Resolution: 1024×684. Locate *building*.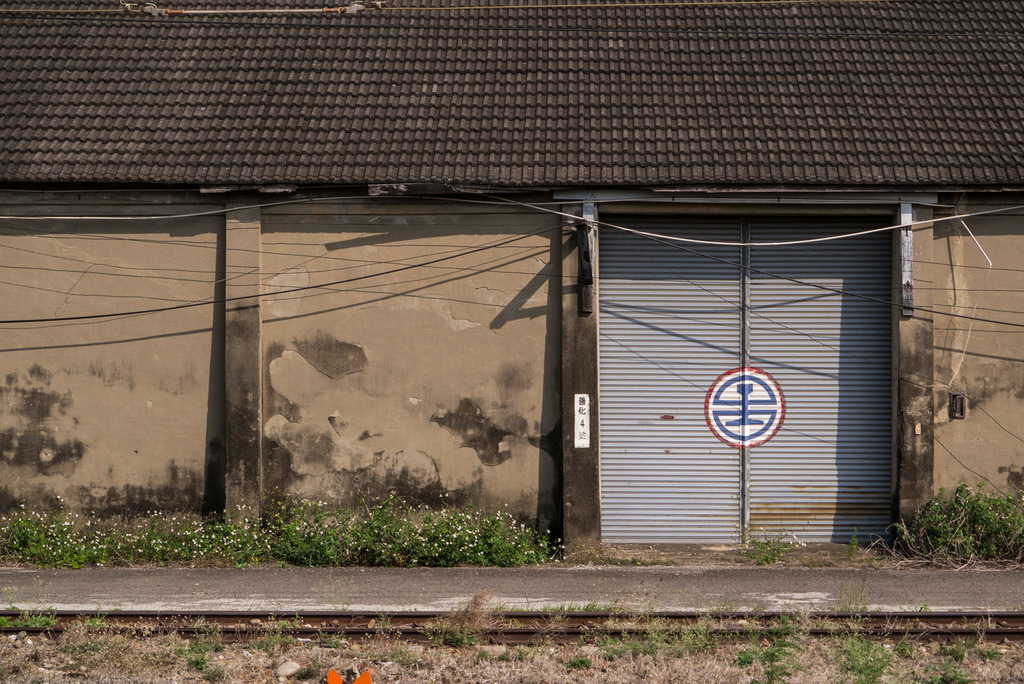
crop(1, 0, 1023, 566).
